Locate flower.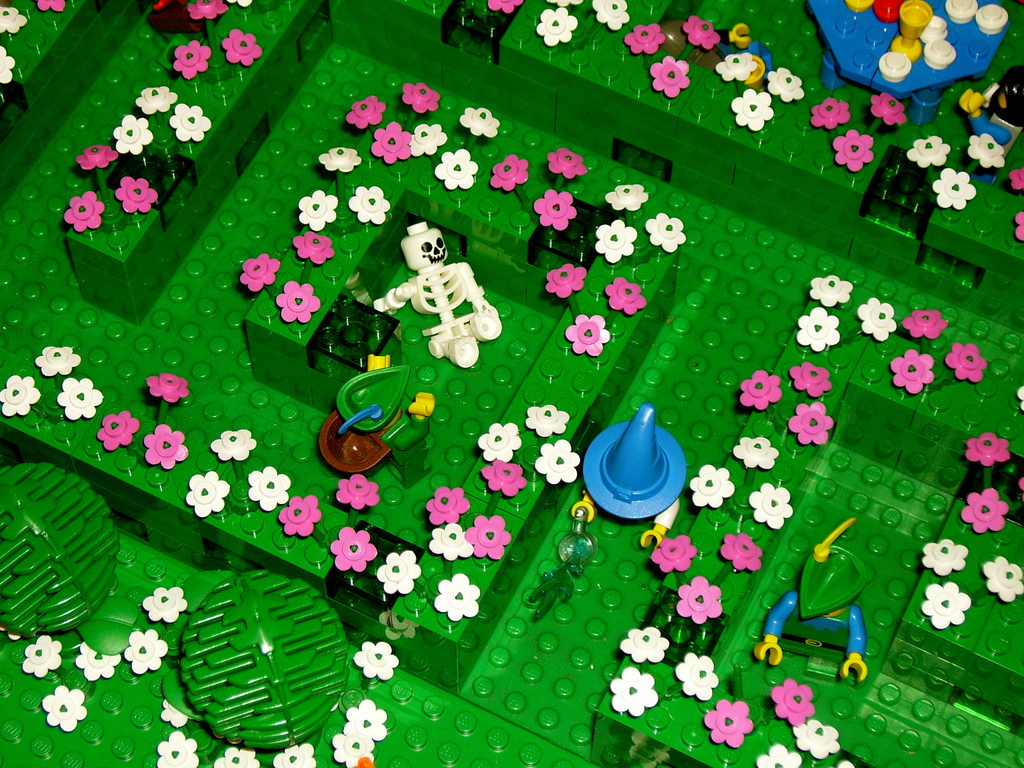
Bounding box: <bbox>963, 430, 1014, 470</bbox>.
